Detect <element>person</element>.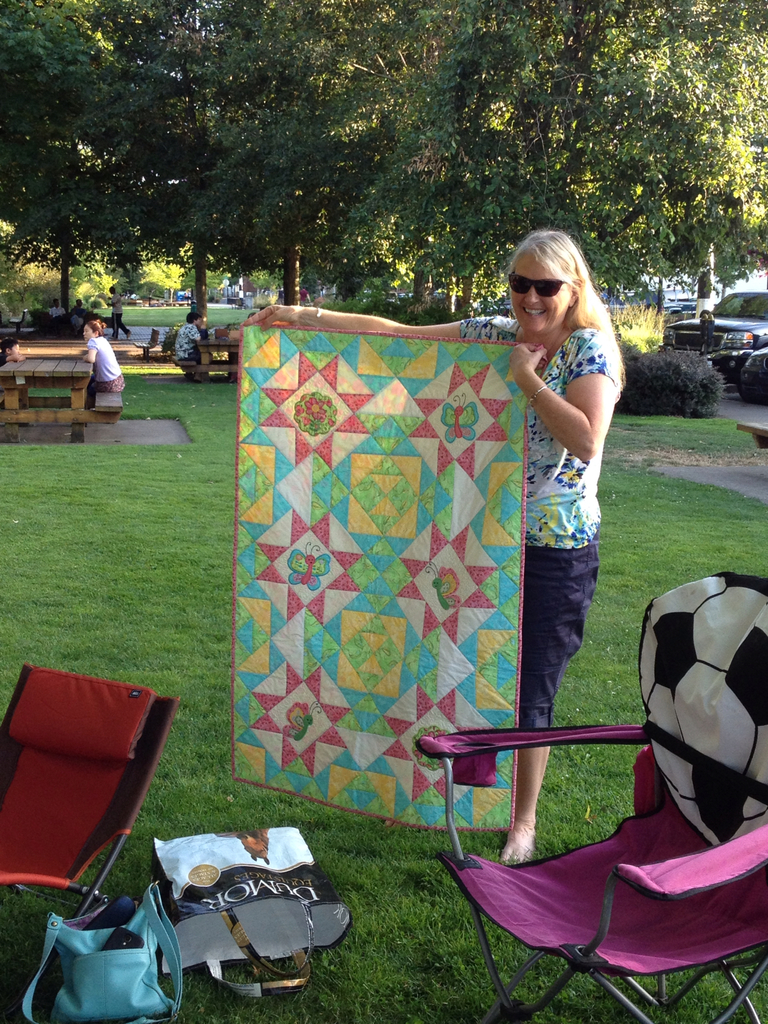
Detected at l=70, t=318, r=112, b=404.
